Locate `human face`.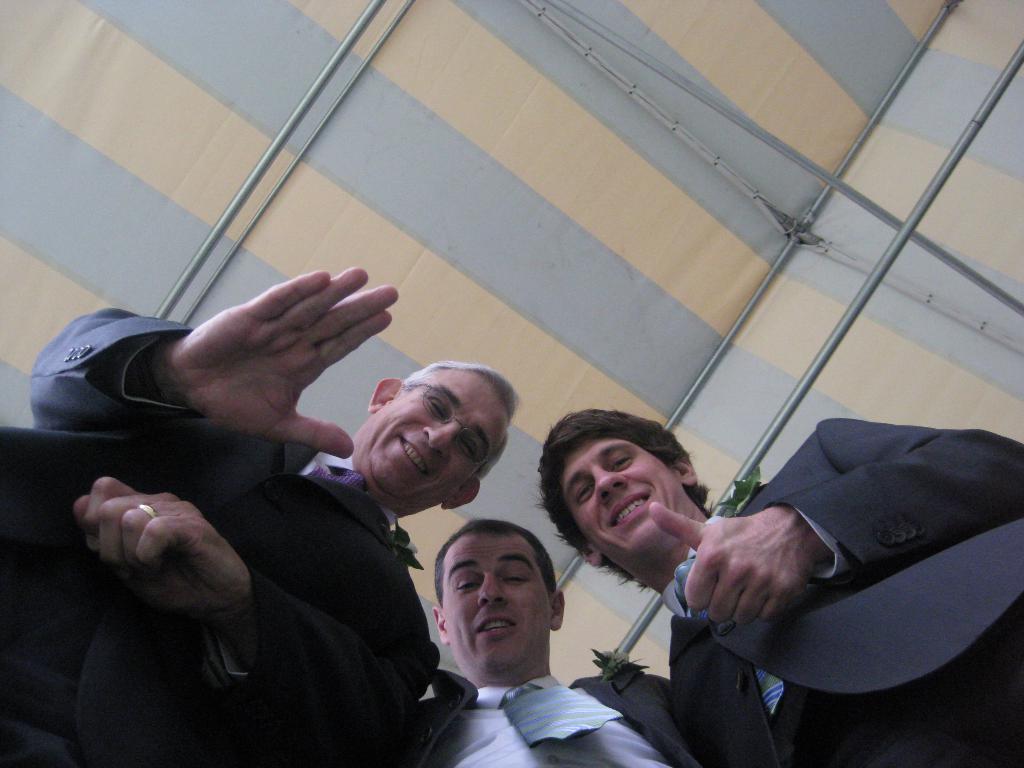
Bounding box: rect(441, 532, 550, 678).
